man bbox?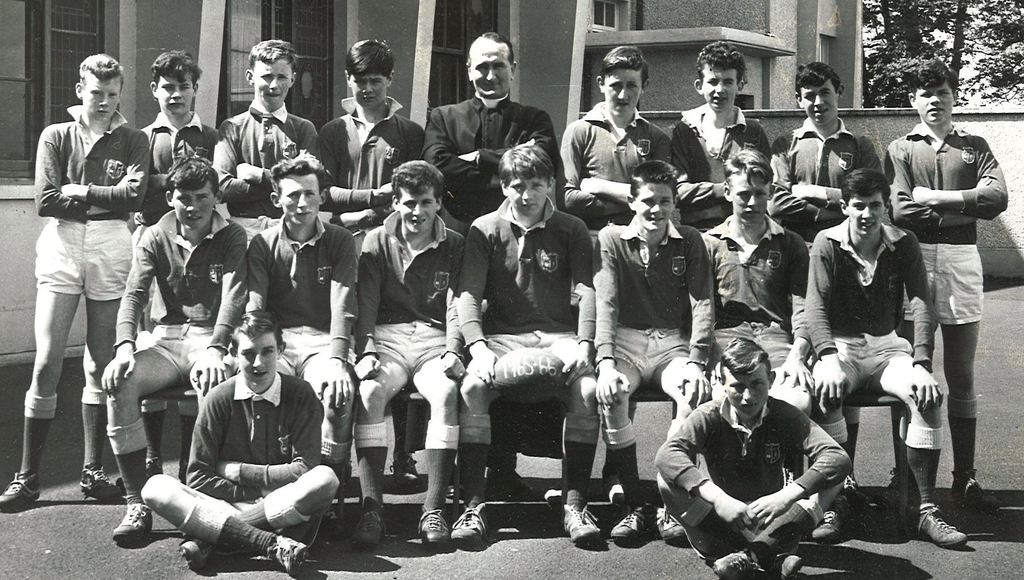
[112,311,322,566]
